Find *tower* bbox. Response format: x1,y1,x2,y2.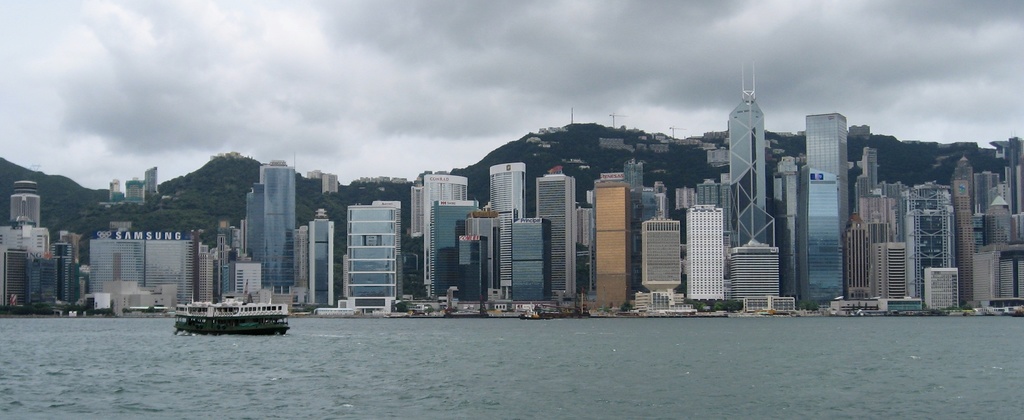
778,122,874,307.
